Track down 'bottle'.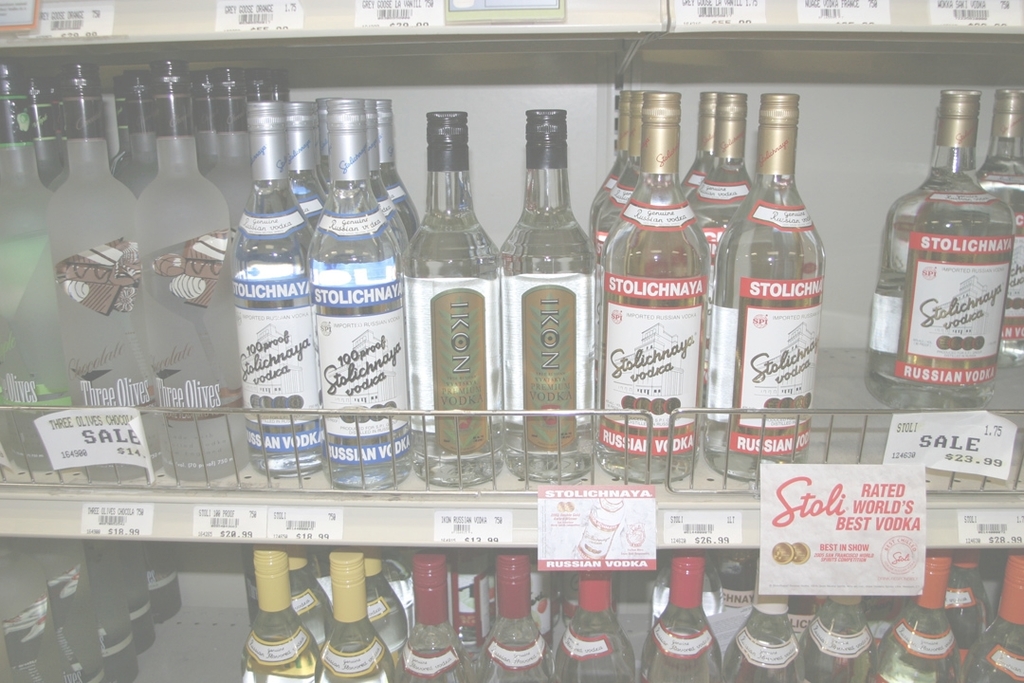
Tracked to x1=315, y1=90, x2=428, y2=504.
